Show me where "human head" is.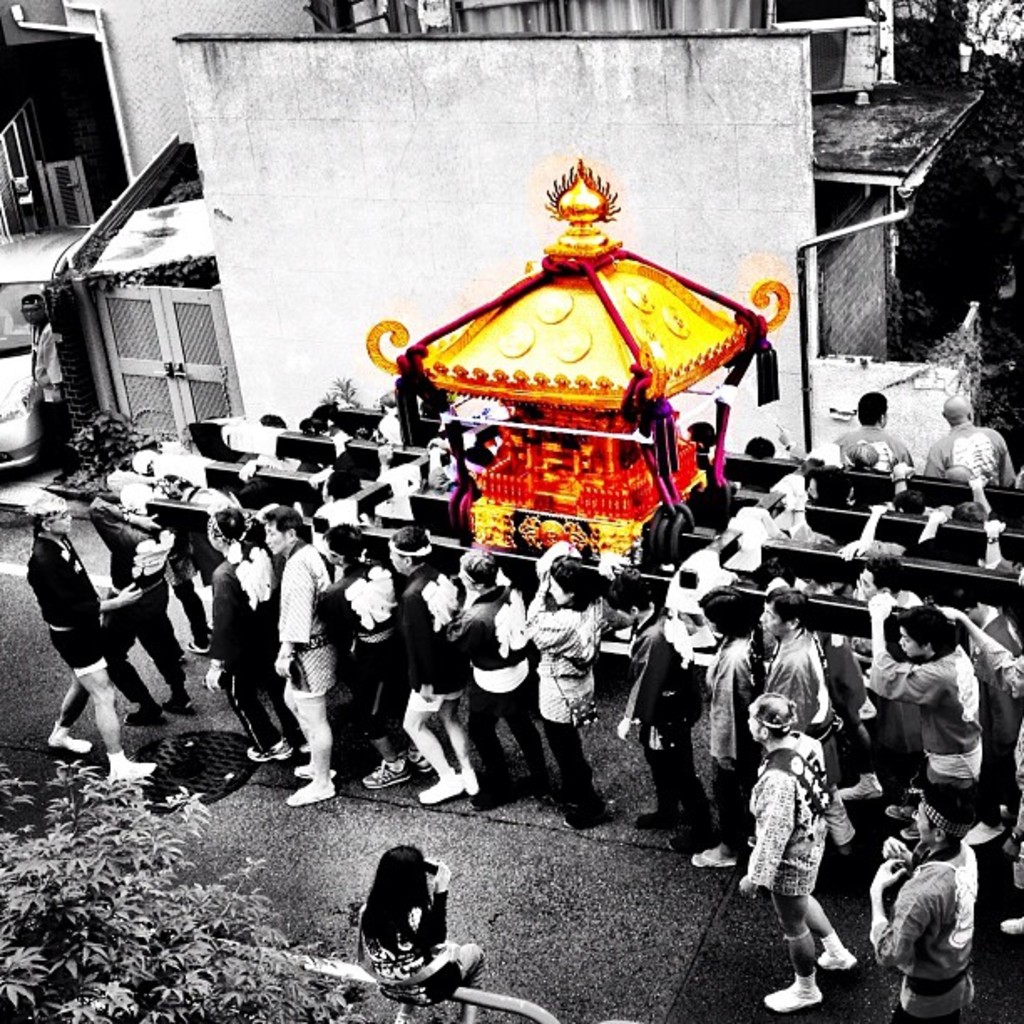
"human head" is at l=380, t=525, r=433, b=576.
